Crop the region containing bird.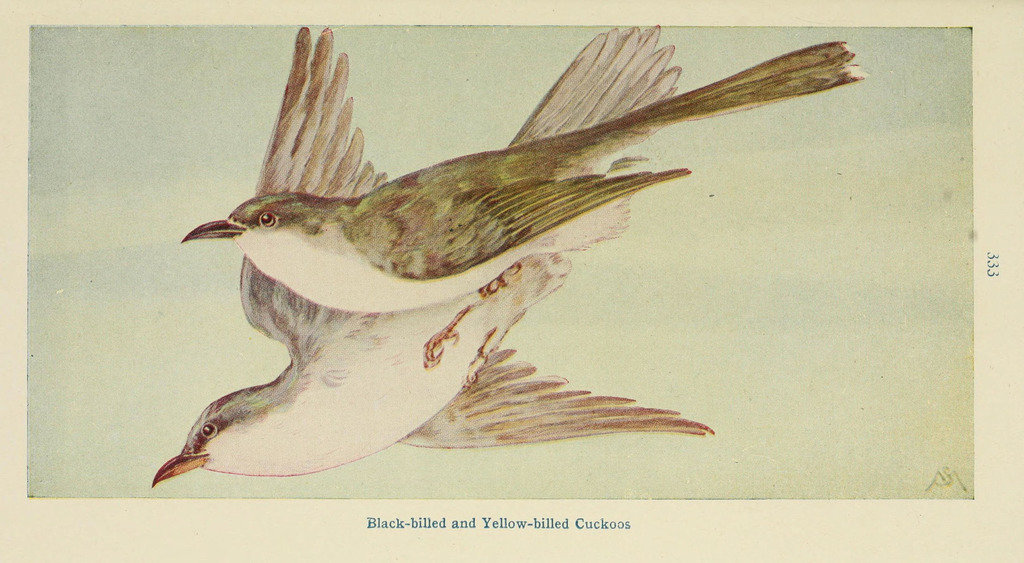
Crop region: <box>147,24,715,485</box>.
